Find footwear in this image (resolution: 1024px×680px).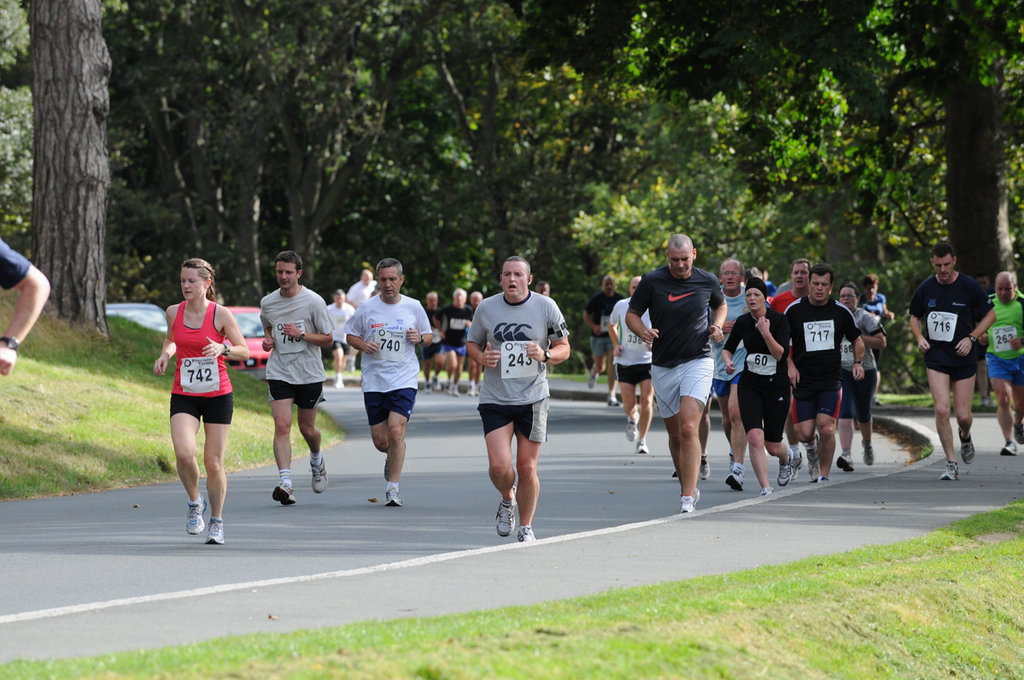
left=272, top=481, right=297, bottom=507.
